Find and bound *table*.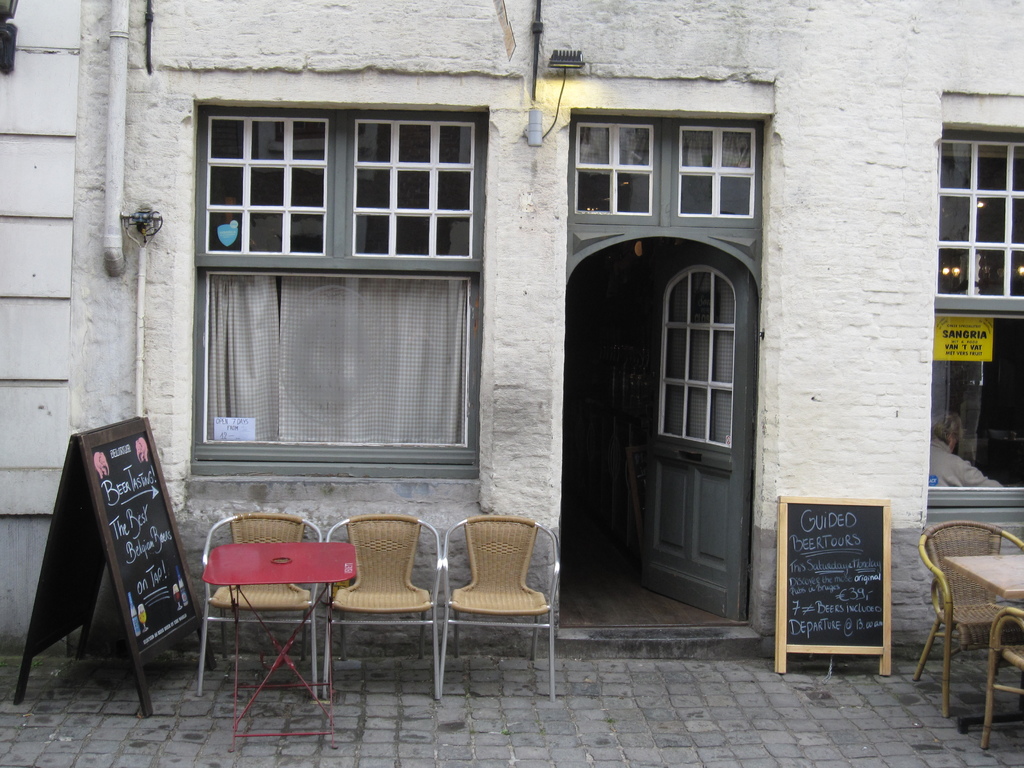
Bound: box(208, 541, 353, 748).
